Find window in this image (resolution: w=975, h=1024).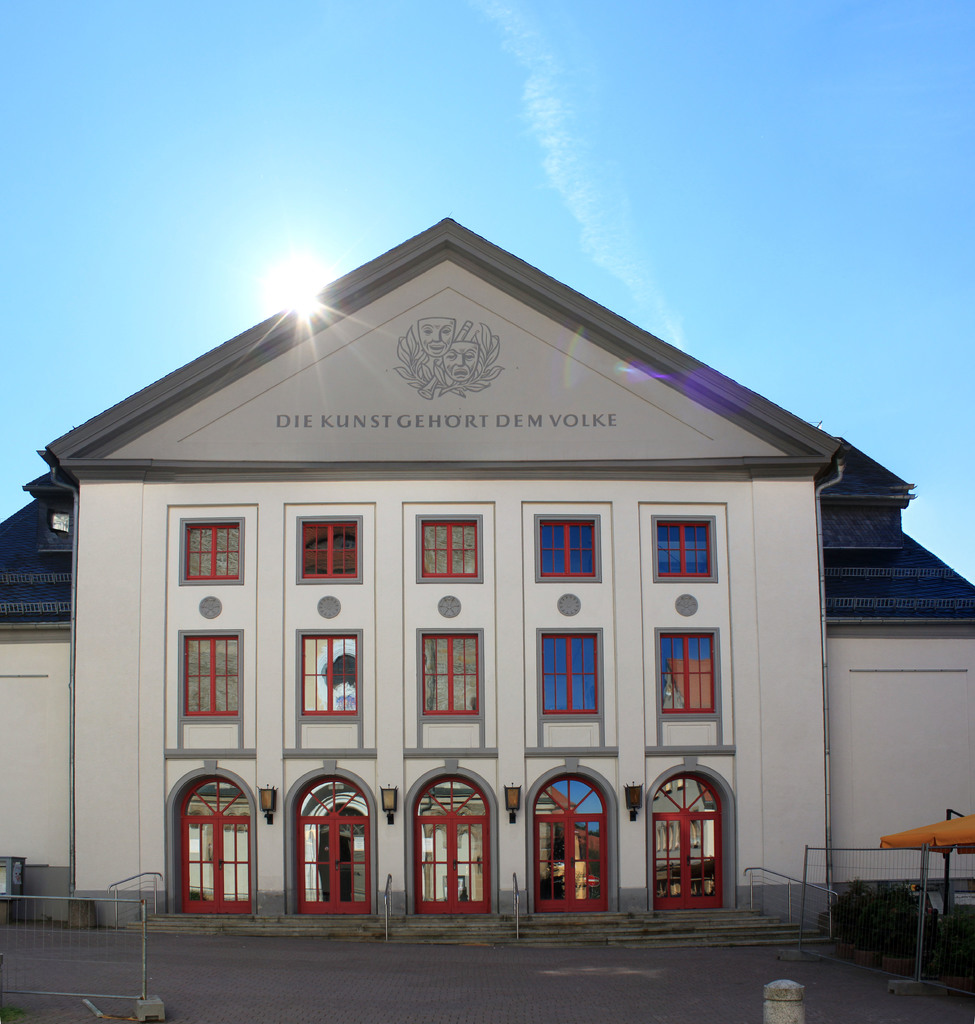
bbox(185, 622, 246, 724).
